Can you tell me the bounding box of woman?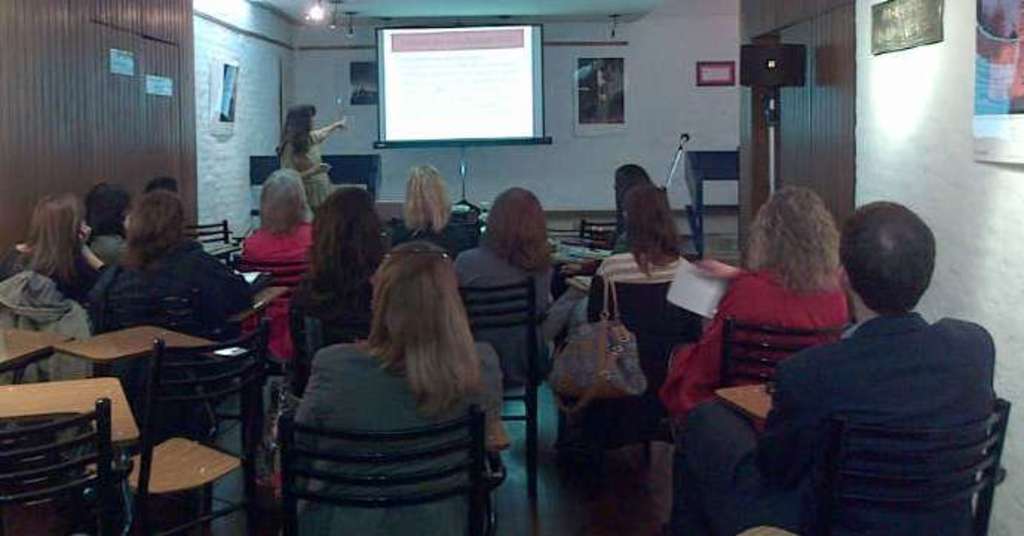
<region>286, 184, 404, 374</region>.
